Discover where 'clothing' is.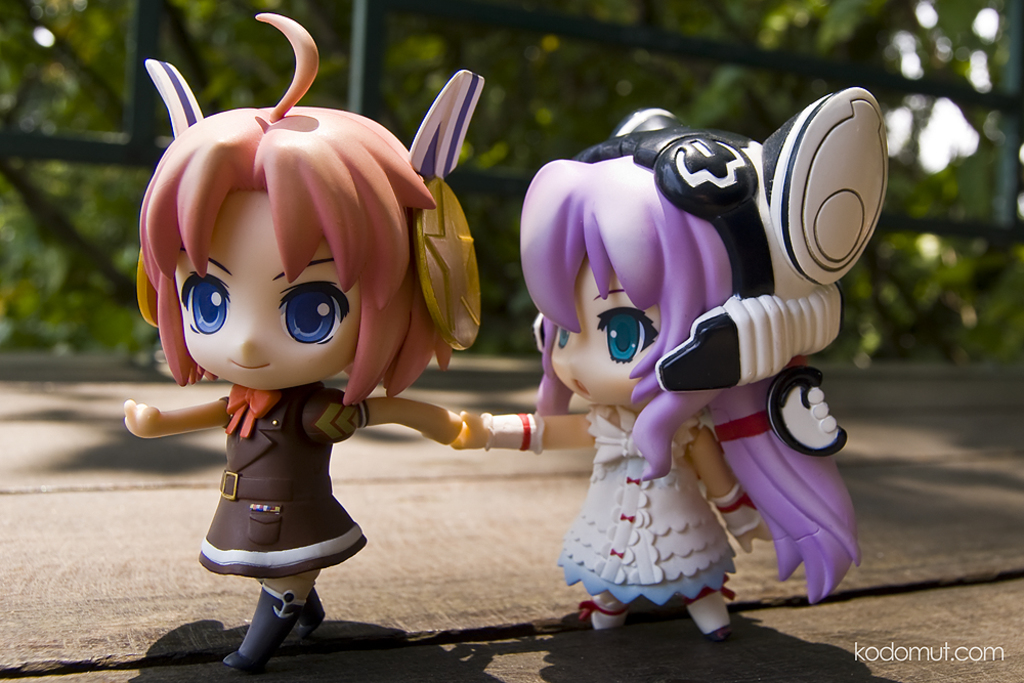
Discovered at <bbox>545, 391, 735, 601</bbox>.
